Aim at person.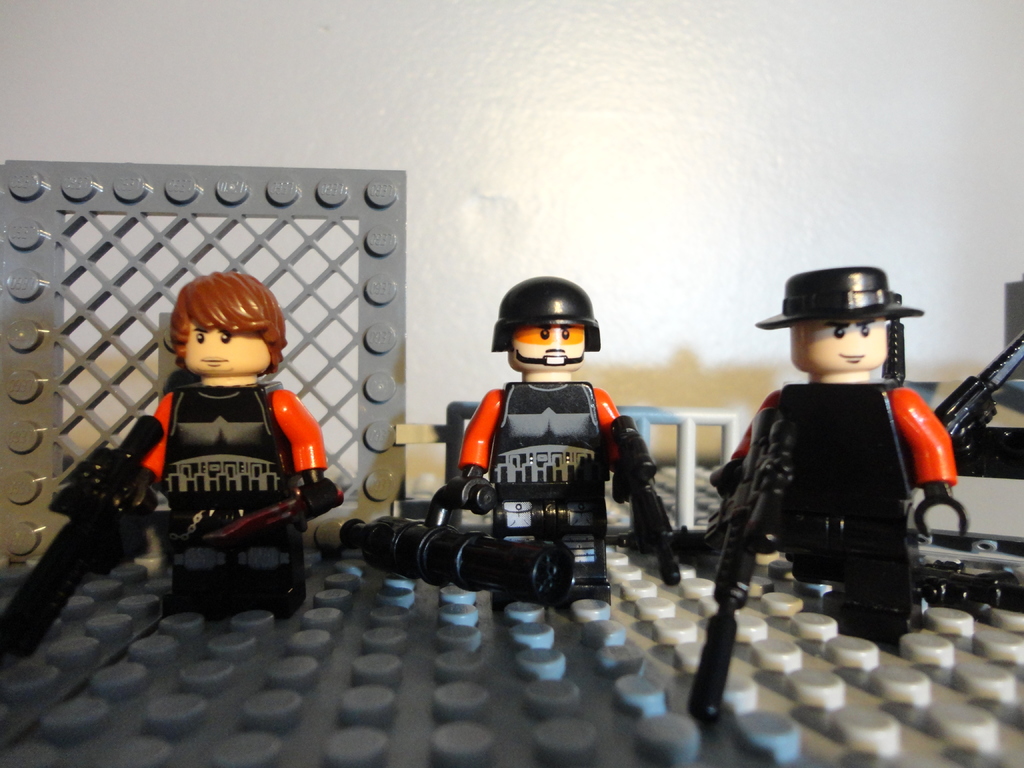
Aimed at [left=141, top=269, right=332, bottom=610].
